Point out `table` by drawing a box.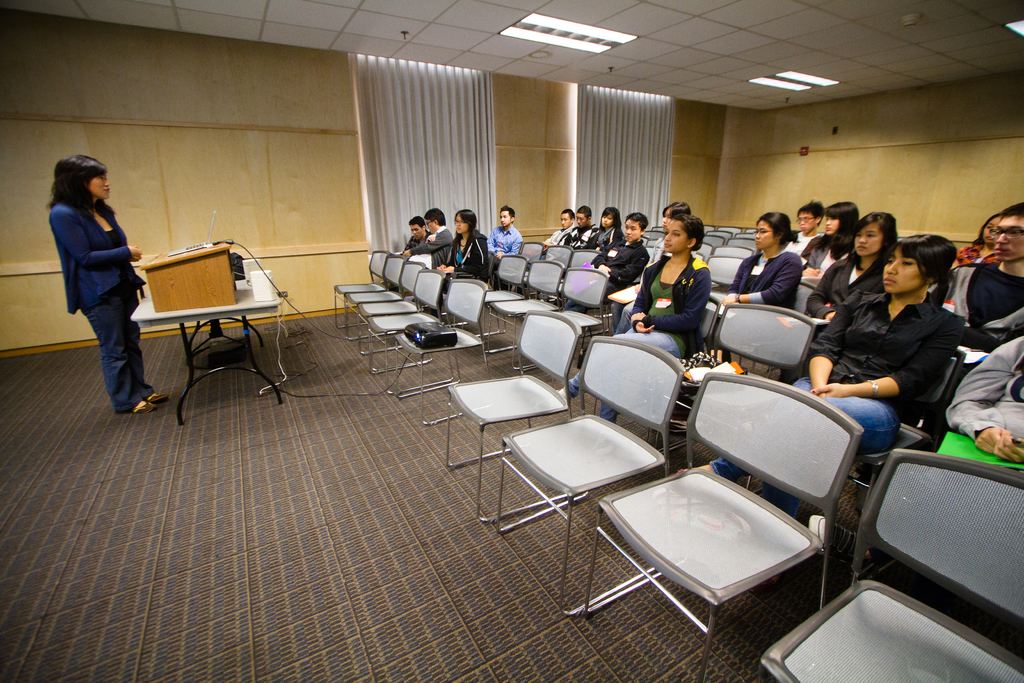
127,268,281,428.
